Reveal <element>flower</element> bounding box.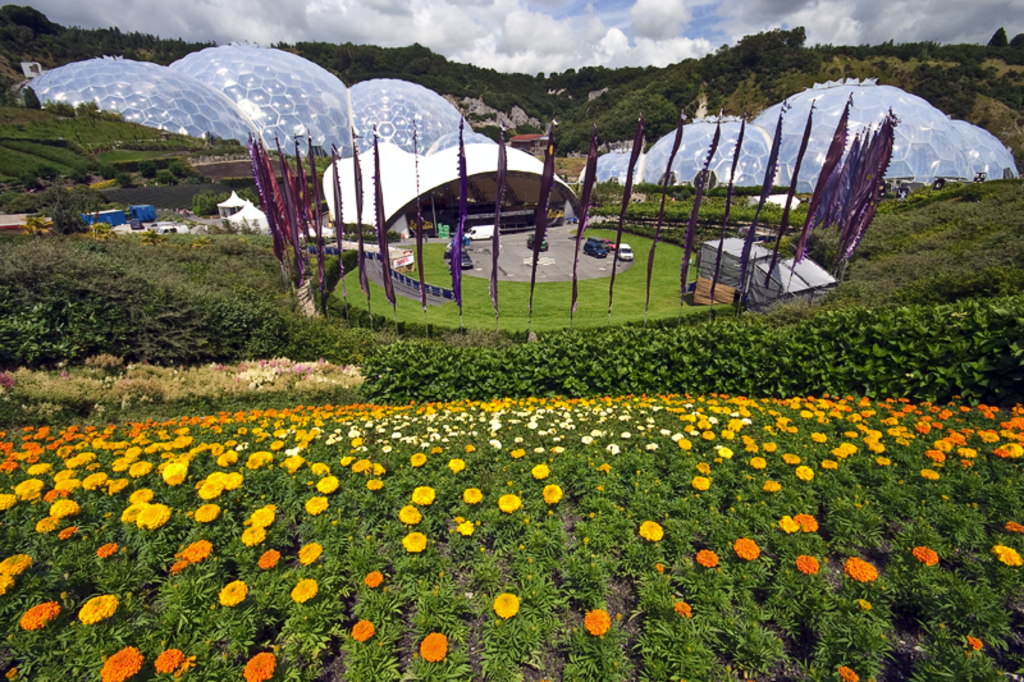
Revealed: bbox=(257, 548, 278, 568).
